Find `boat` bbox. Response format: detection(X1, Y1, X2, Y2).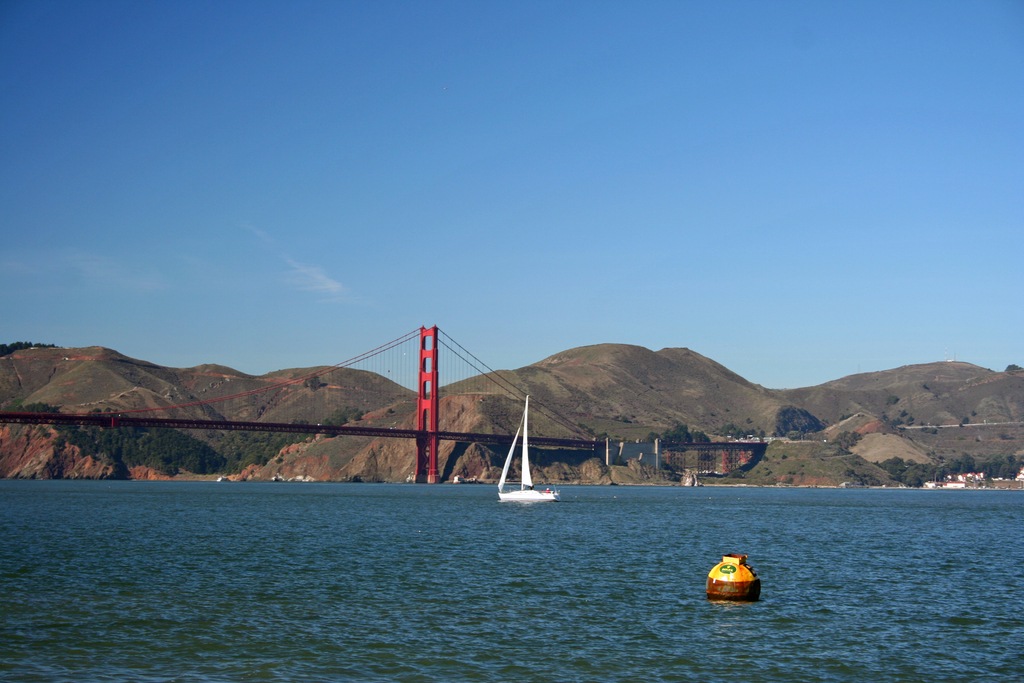
detection(497, 388, 561, 504).
